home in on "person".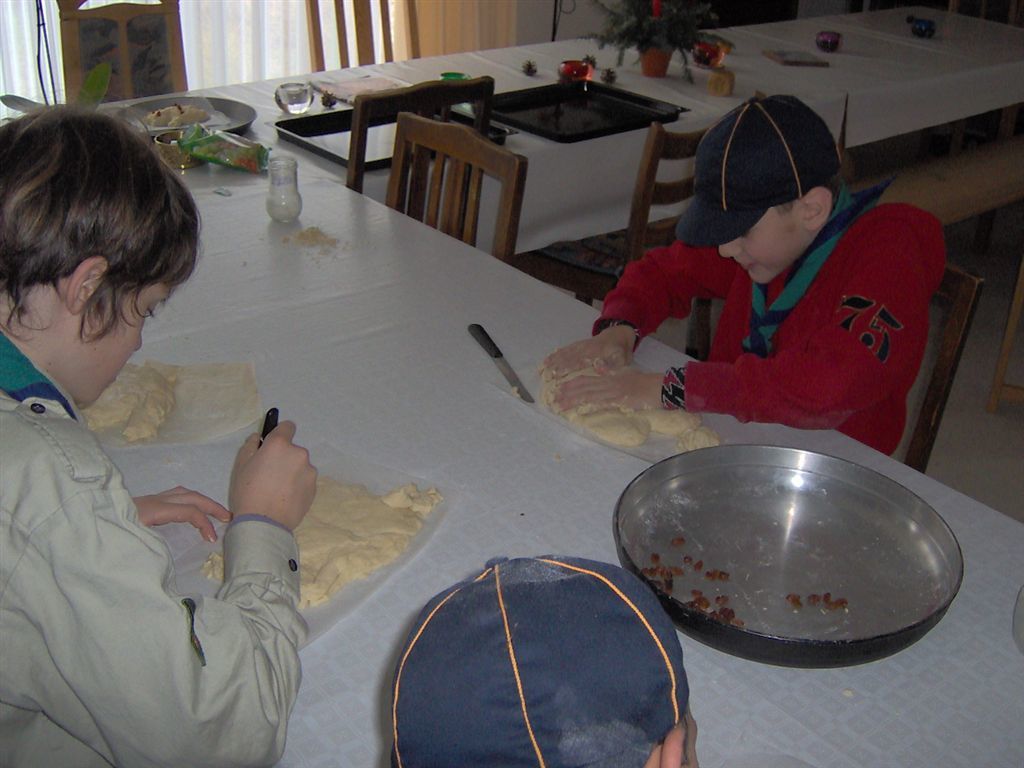
Homed in at x1=0, y1=98, x2=323, y2=767.
